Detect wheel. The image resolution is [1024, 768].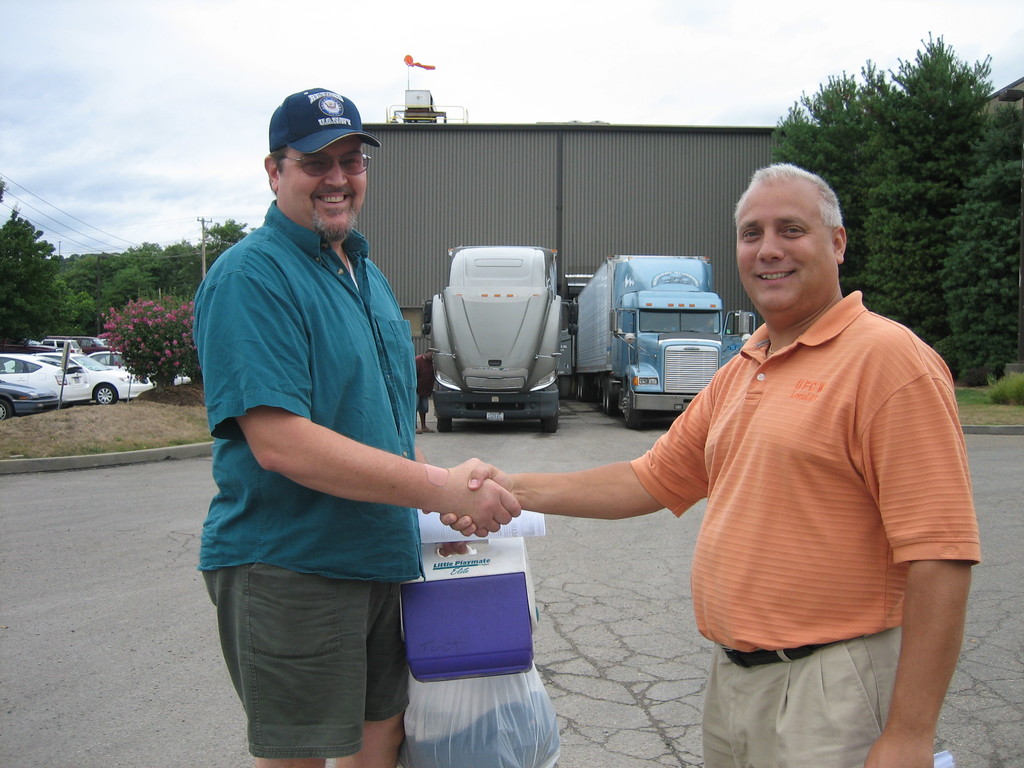
crop(0, 400, 10, 417).
